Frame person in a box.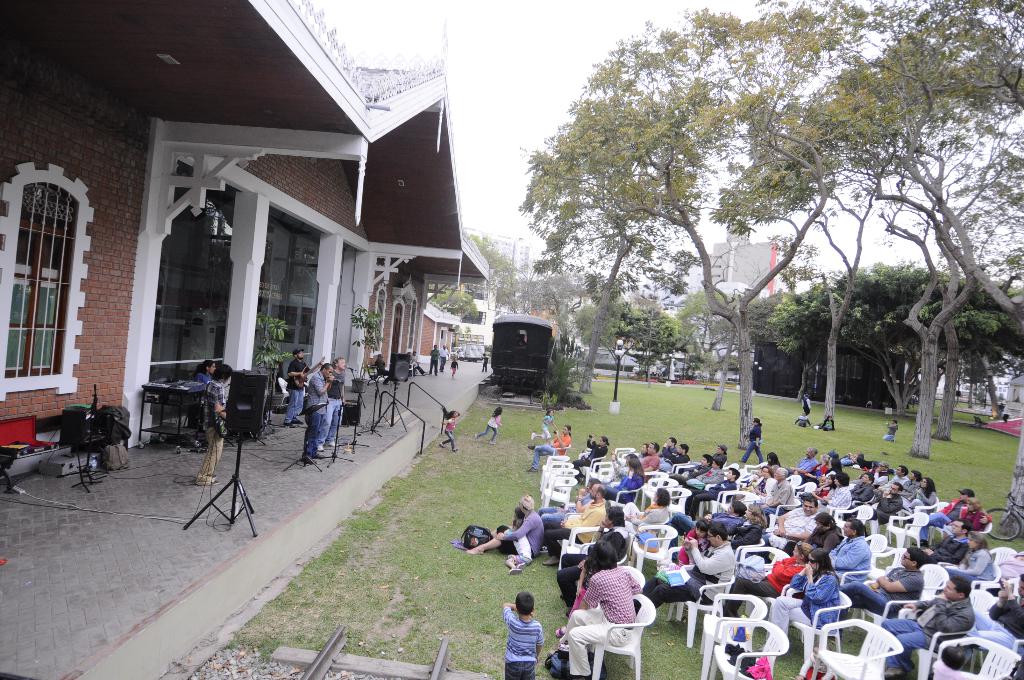
[x1=537, y1=484, x2=616, y2=562].
